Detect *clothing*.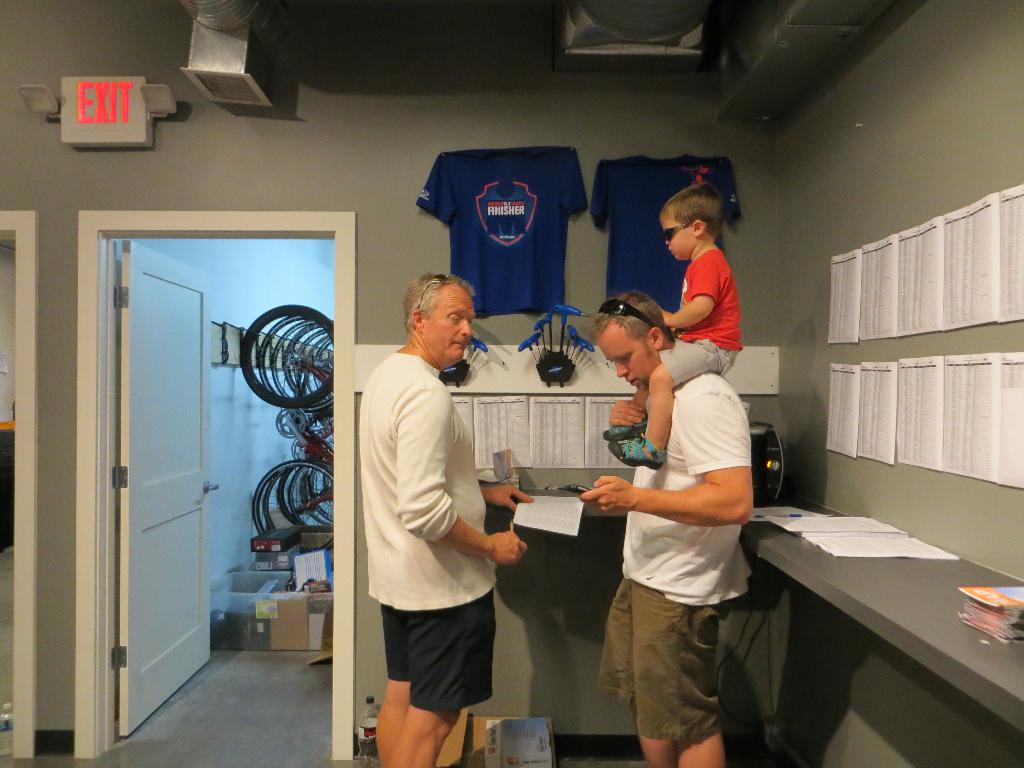
Detected at <box>418,147,589,316</box>.
